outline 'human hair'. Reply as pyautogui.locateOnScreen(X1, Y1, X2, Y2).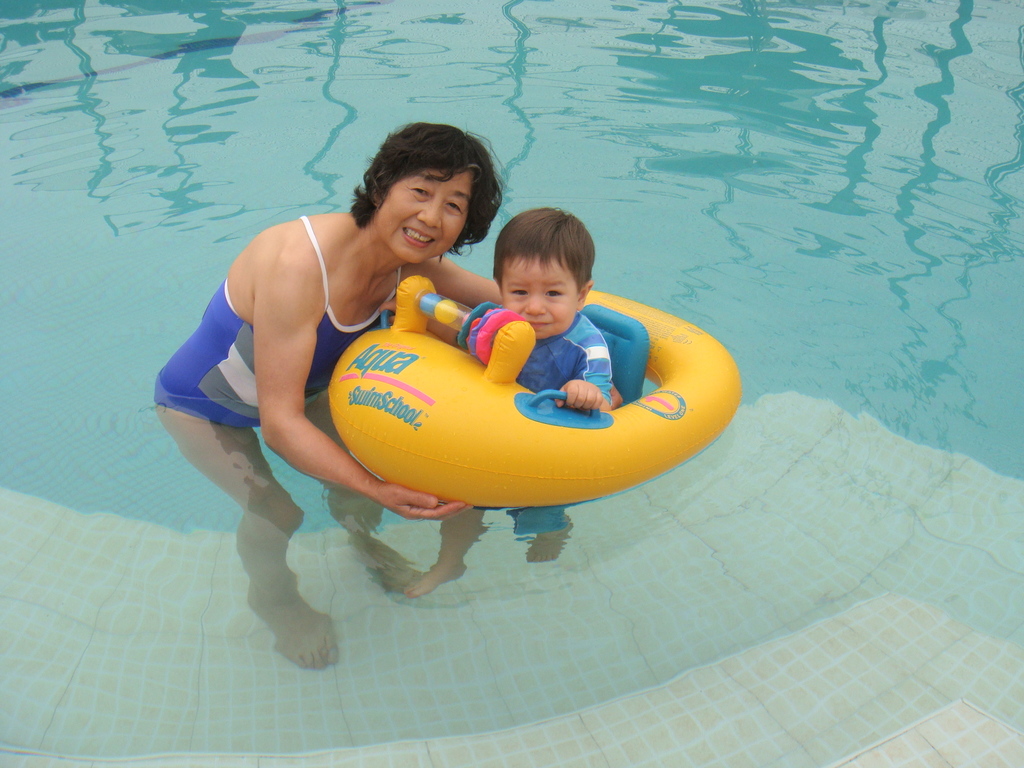
pyautogui.locateOnScreen(488, 200, 594, 303).
